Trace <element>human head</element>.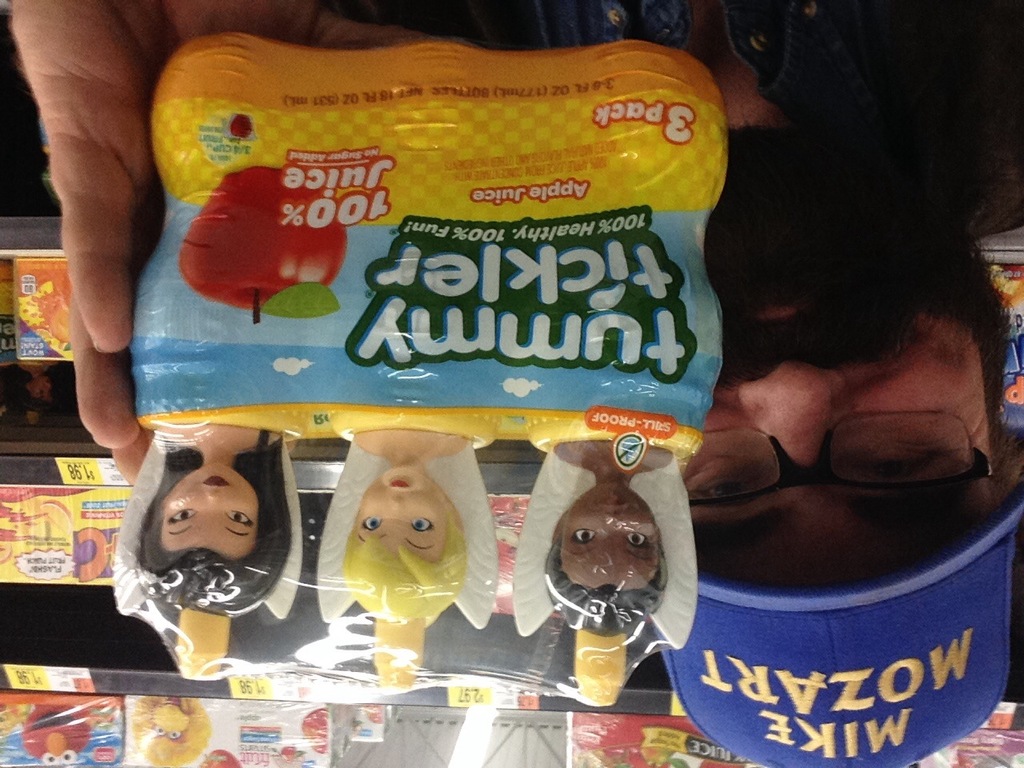
Traced to locate(134, 458, 273, 602).
